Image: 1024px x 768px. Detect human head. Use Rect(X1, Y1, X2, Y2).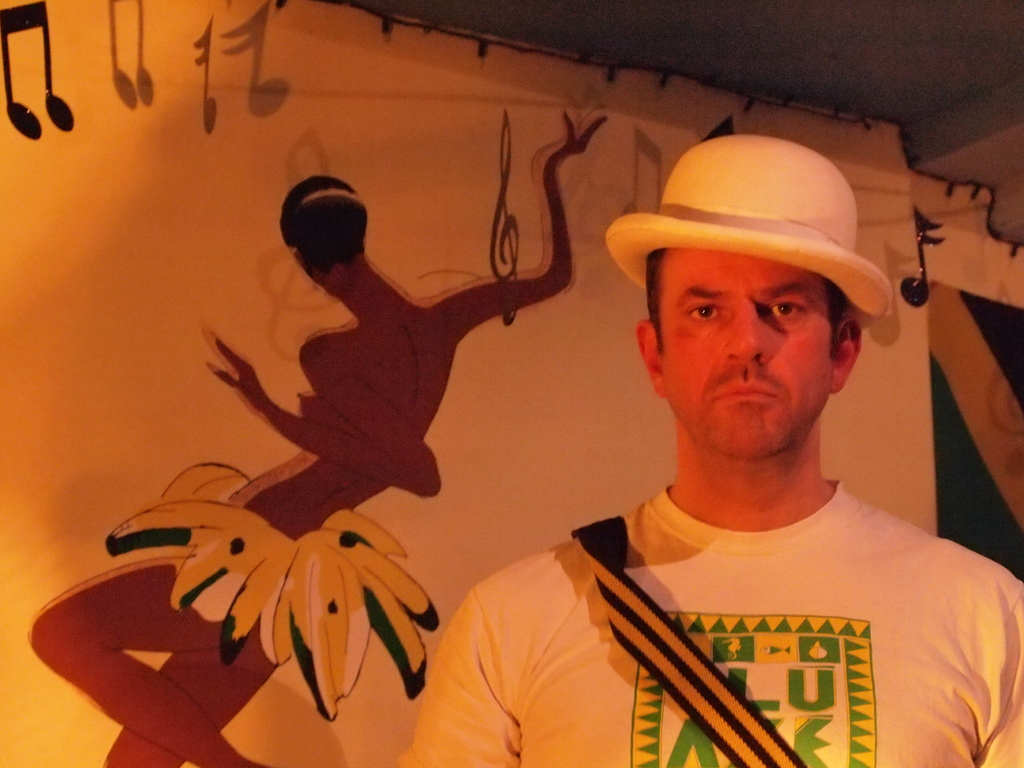
Rect(279, 175, 369, 291).
